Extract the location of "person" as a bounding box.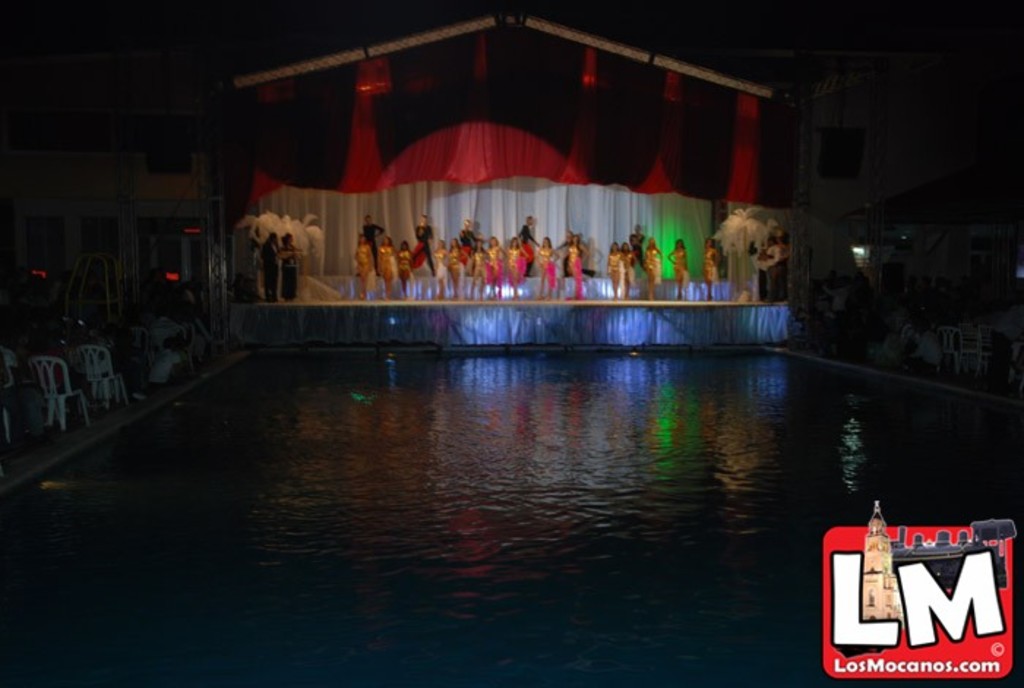
<region>626, 247, 644, 294</region>.
